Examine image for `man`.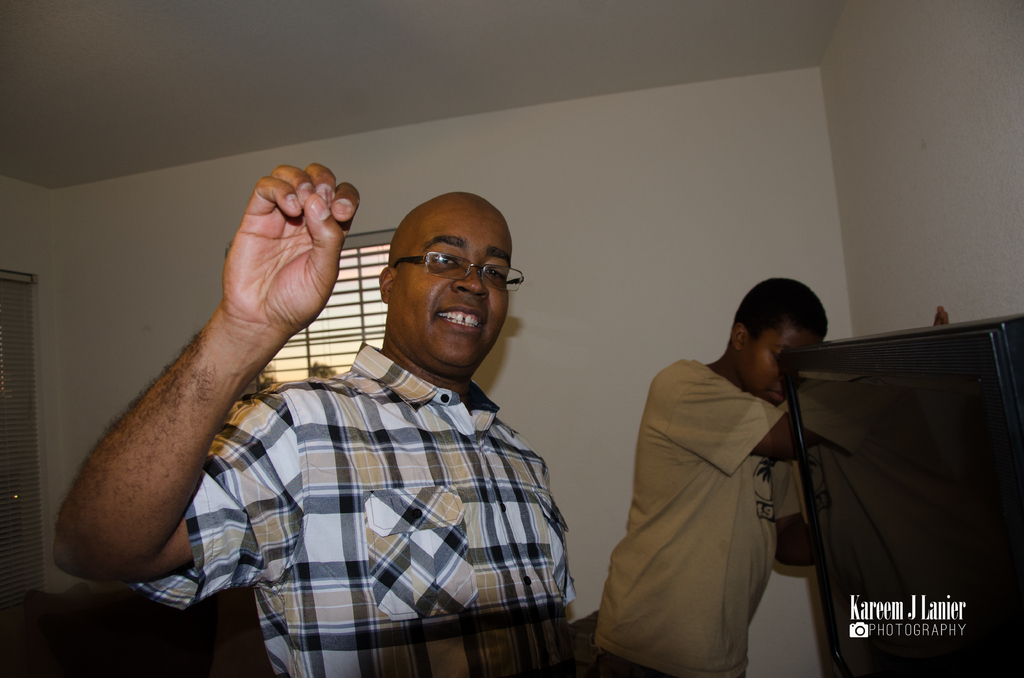
Examination result: pyautogui.locateOnScreen(595, 274, 955, 677).
